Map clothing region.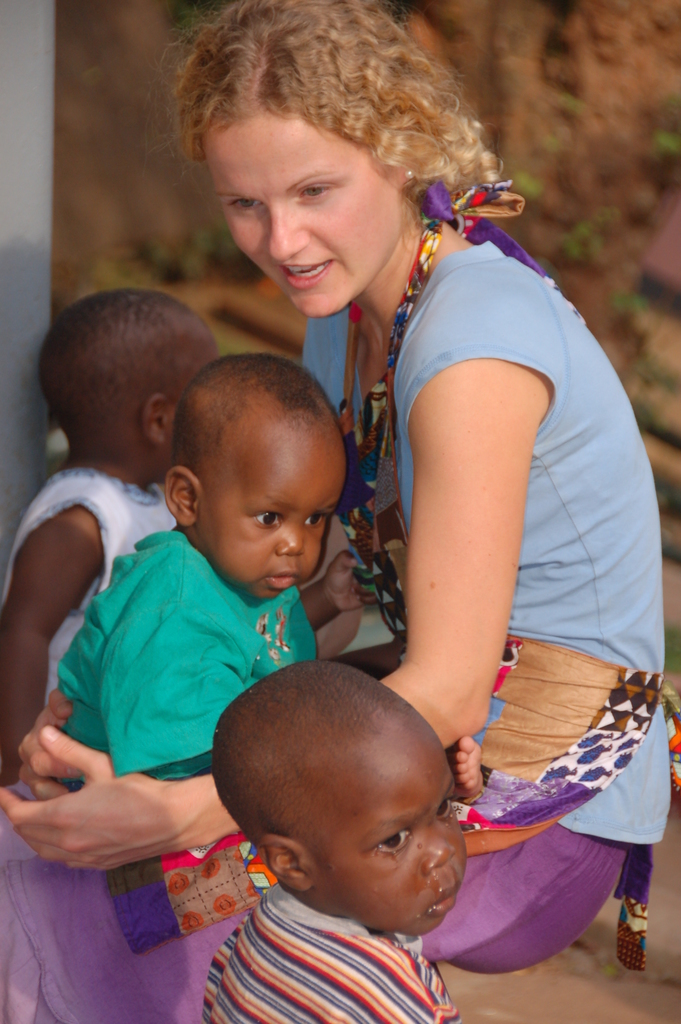
Mapped to (x1=176, y1=881, x2=471, y2=1023).
